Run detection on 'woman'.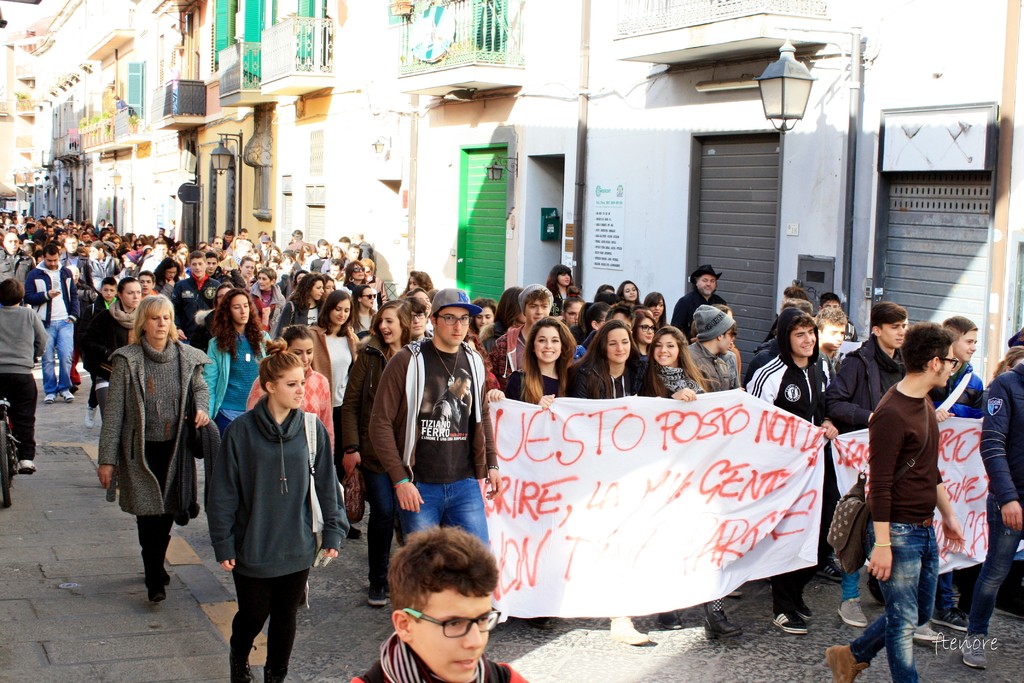
Result: detection(156, 259, 177, 302).
